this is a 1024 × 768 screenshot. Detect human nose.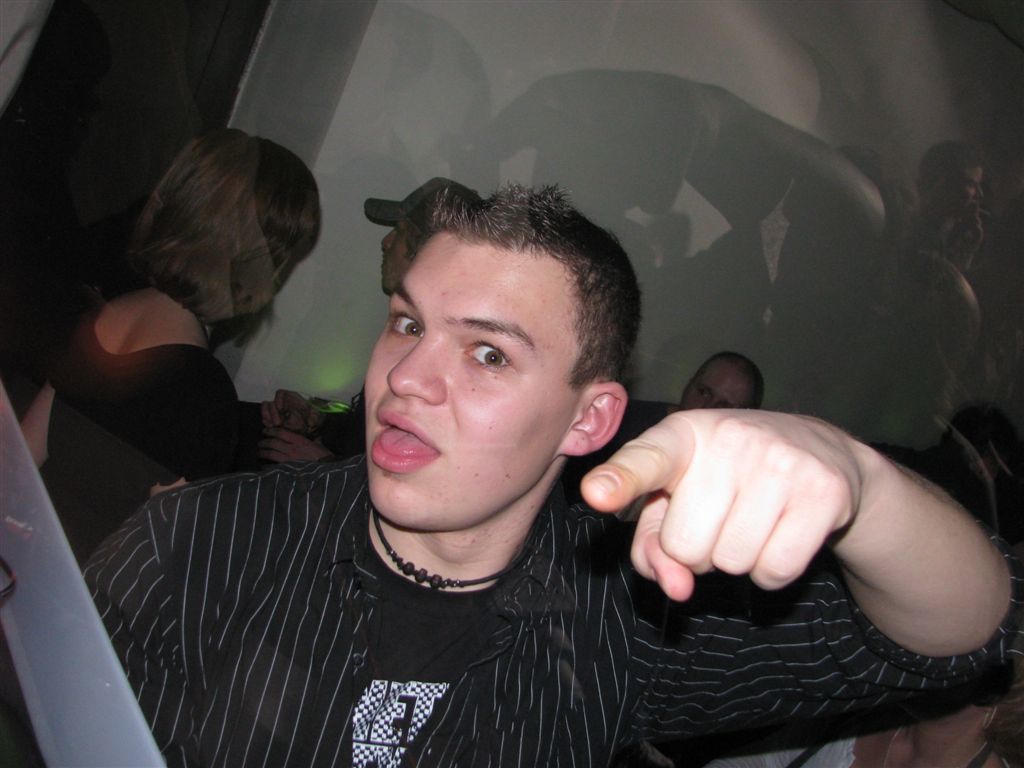
[left=977, top=183, right=988, bottom=199].
